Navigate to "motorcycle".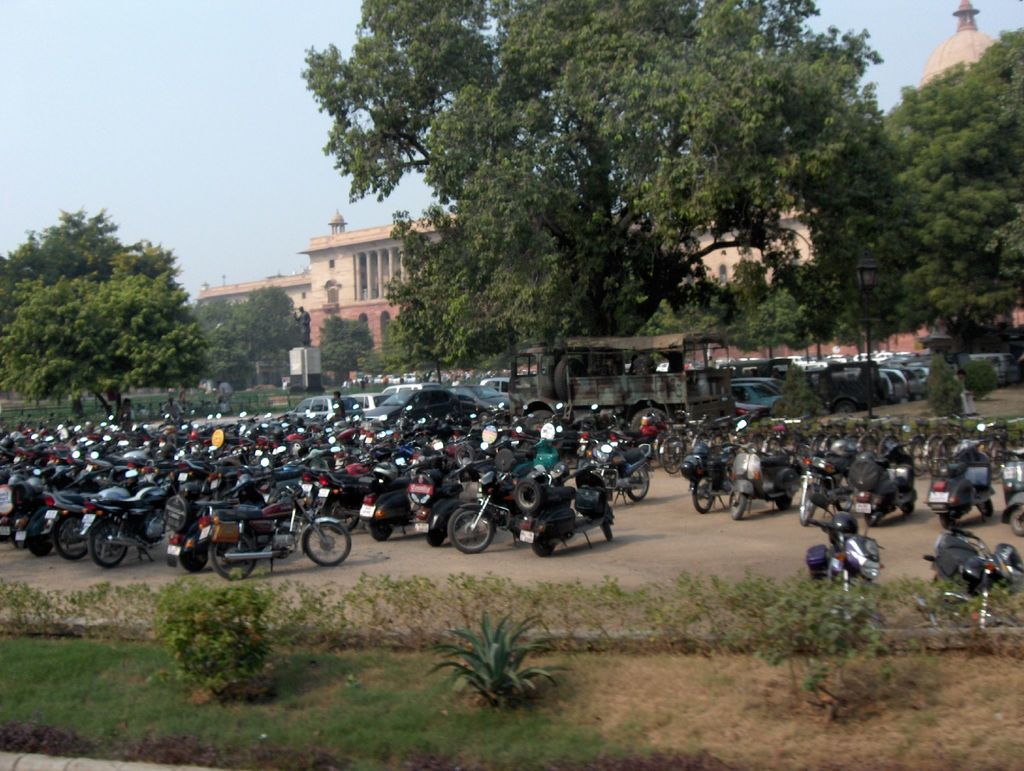
Navigation target: bbox(450, 464, 526, 554).
